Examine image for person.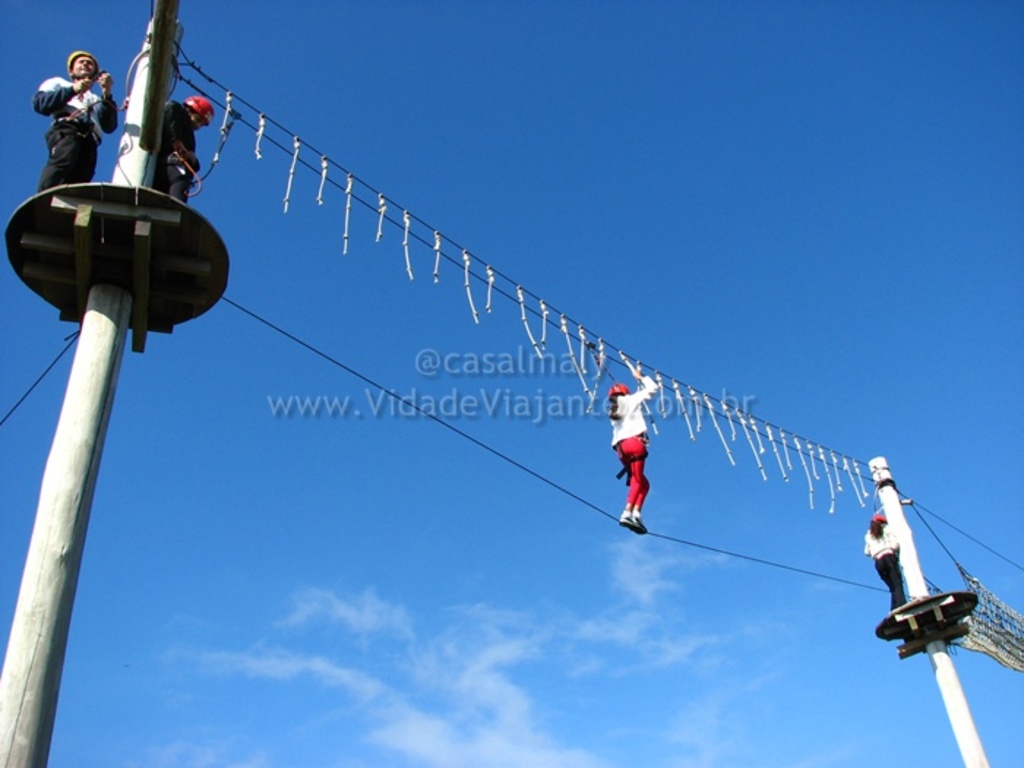
Examination result: 598, 364, 655, 530.
